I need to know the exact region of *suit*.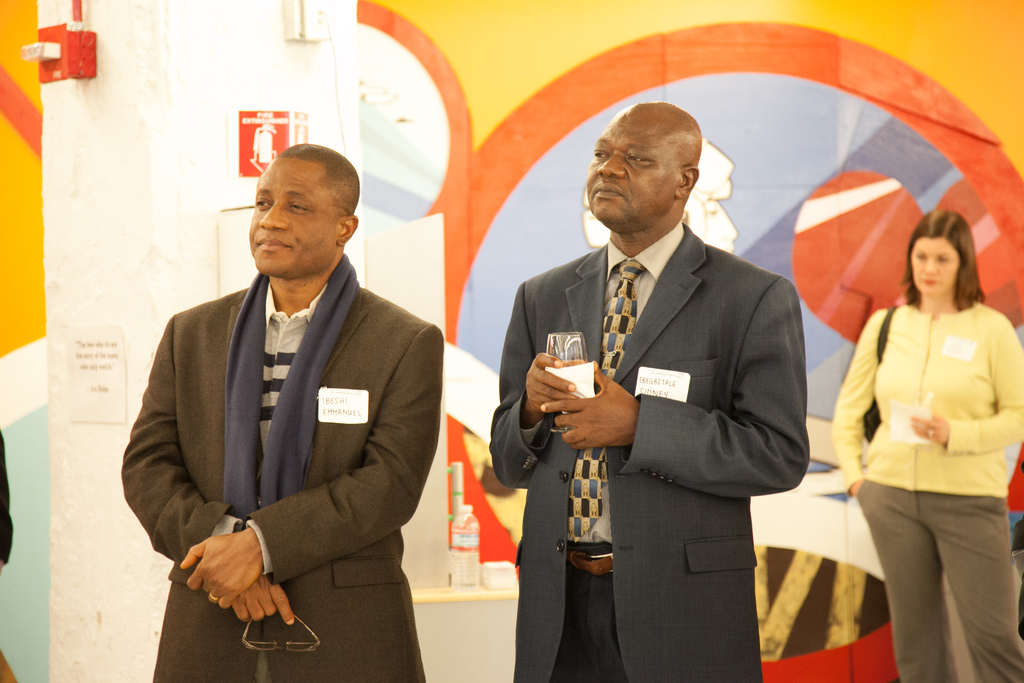
Region: Rect(120, 269, 447, 682).
